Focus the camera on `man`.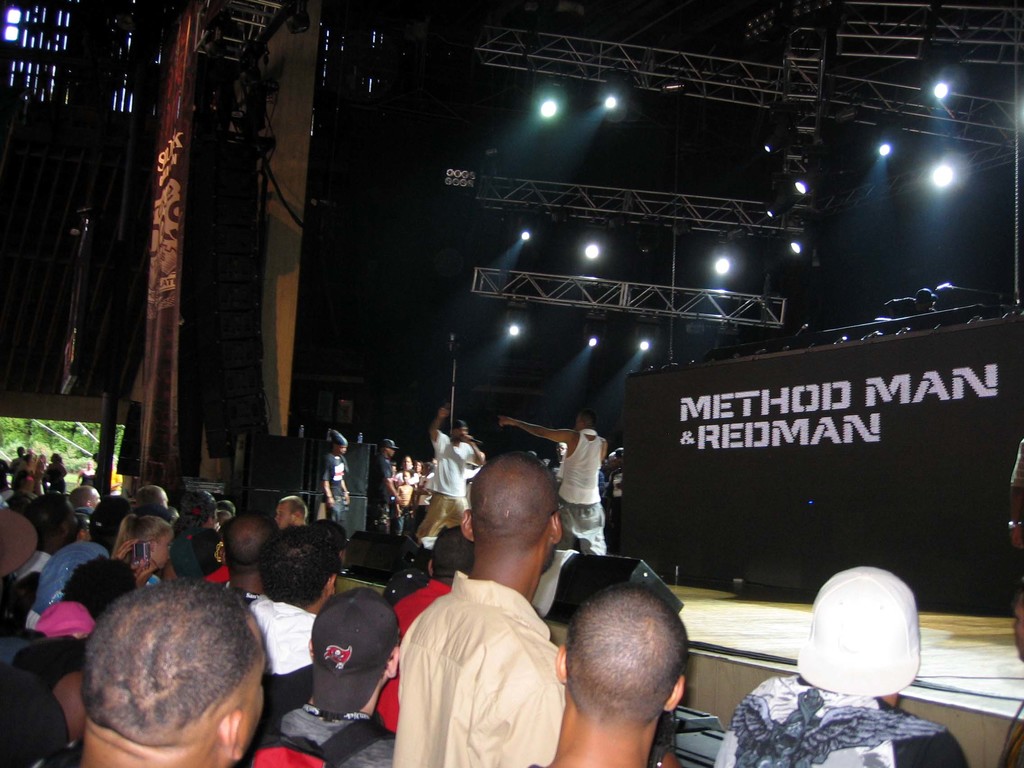
Focus region: pyautogui.locateOnScreen(7, 445, 27, 491).
